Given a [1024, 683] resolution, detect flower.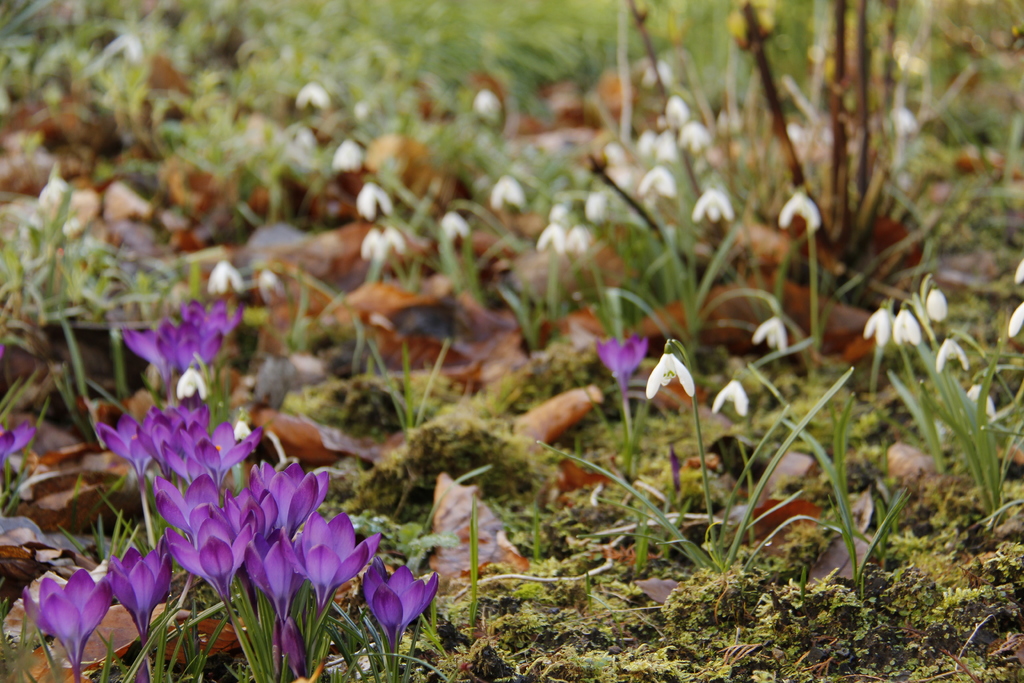
[661, 94, 691, 139].
